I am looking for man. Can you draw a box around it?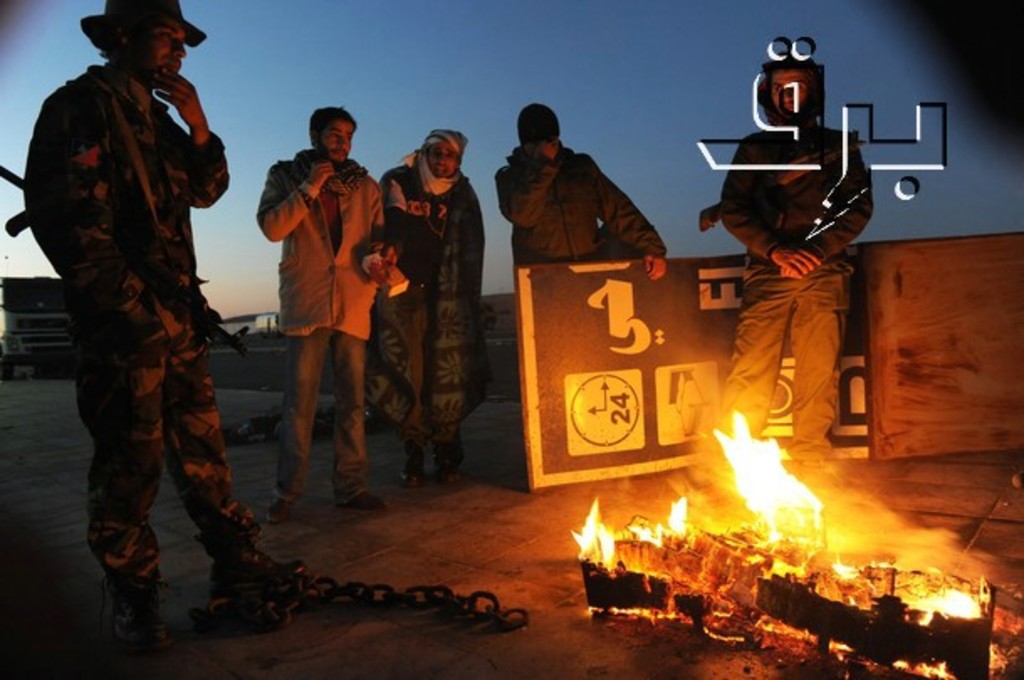
Sure, the bounding box is crop(369, 119, 492, 497).
